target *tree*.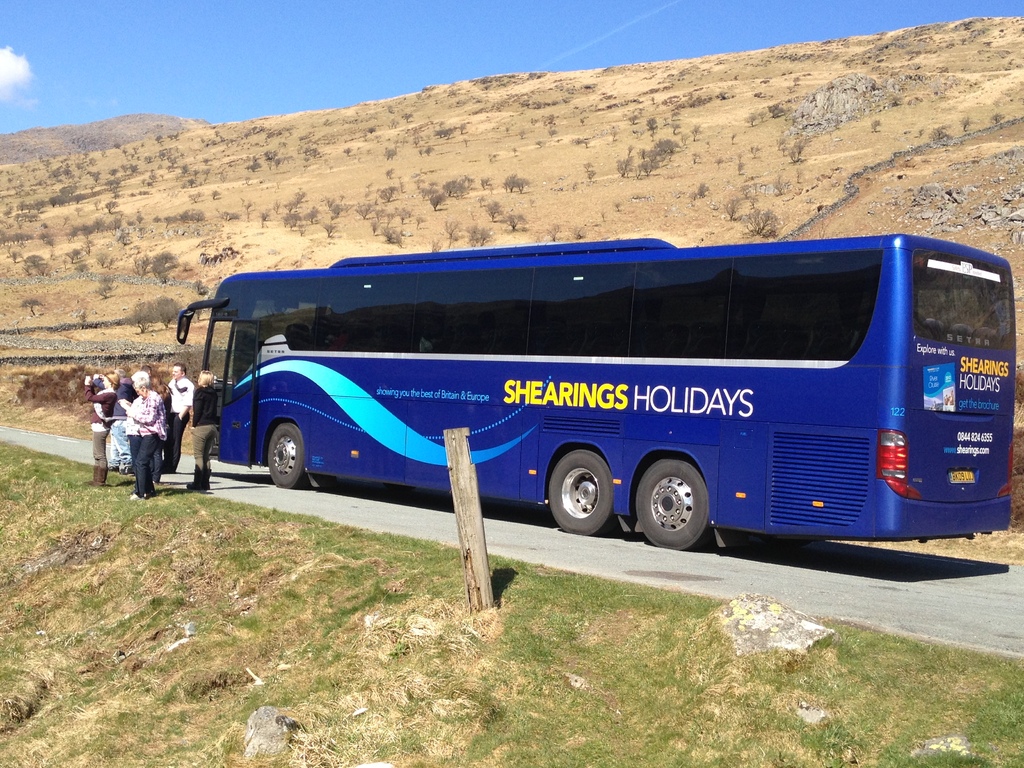
Target region: pyautogui.locateOnScreen(868, 119, 879, 131).
